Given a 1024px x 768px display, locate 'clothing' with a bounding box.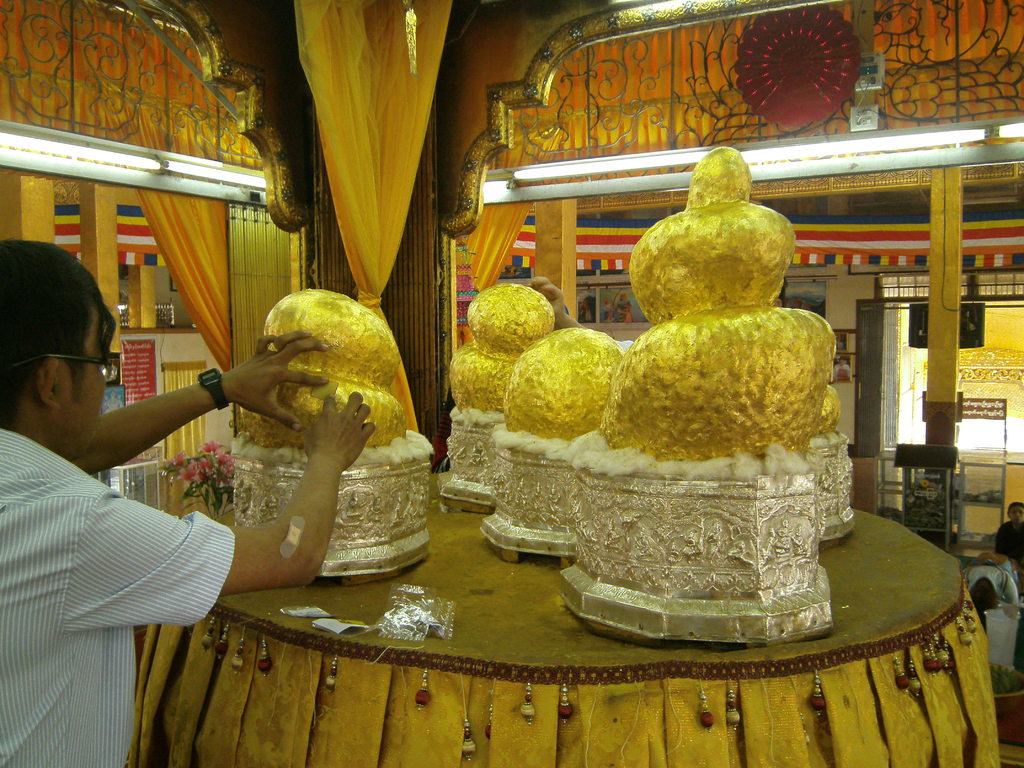
Located: 0, 426, 238, 767.
